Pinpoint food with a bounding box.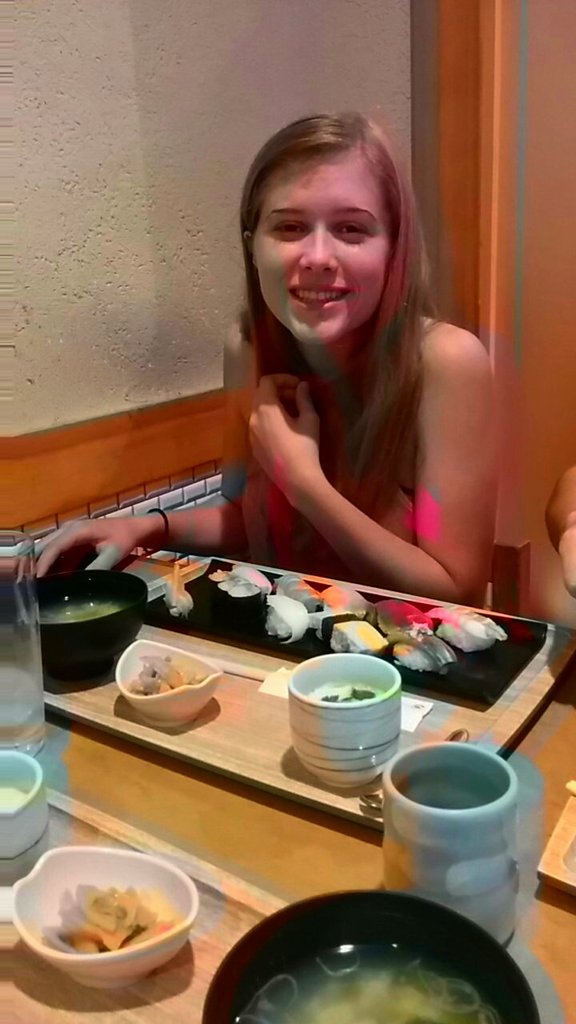
Rect(162, 559, 510, 679).
